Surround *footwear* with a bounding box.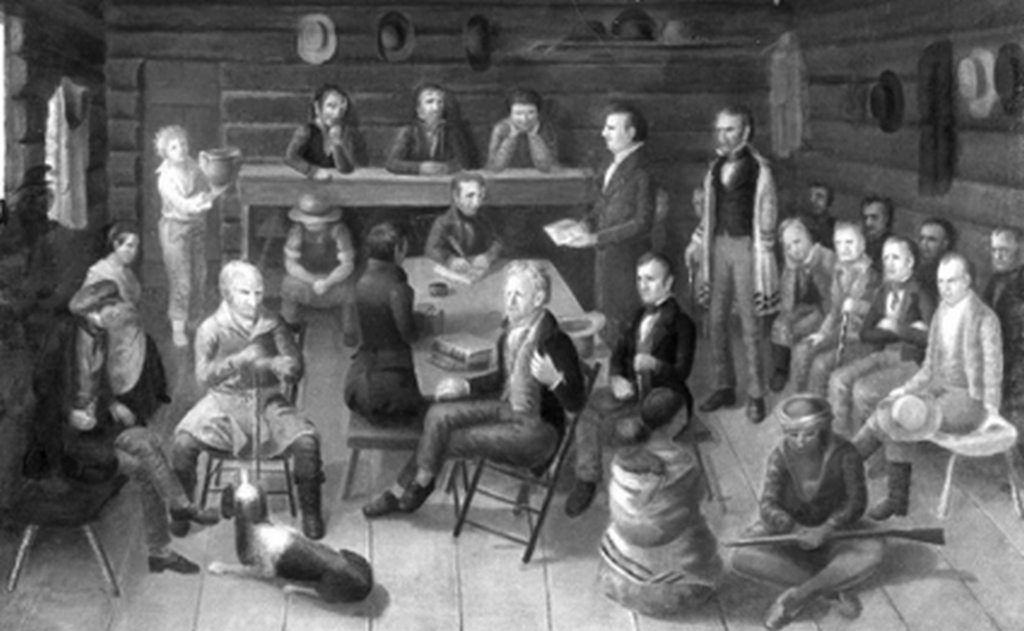
Rect(821, 589, 861, 620).
